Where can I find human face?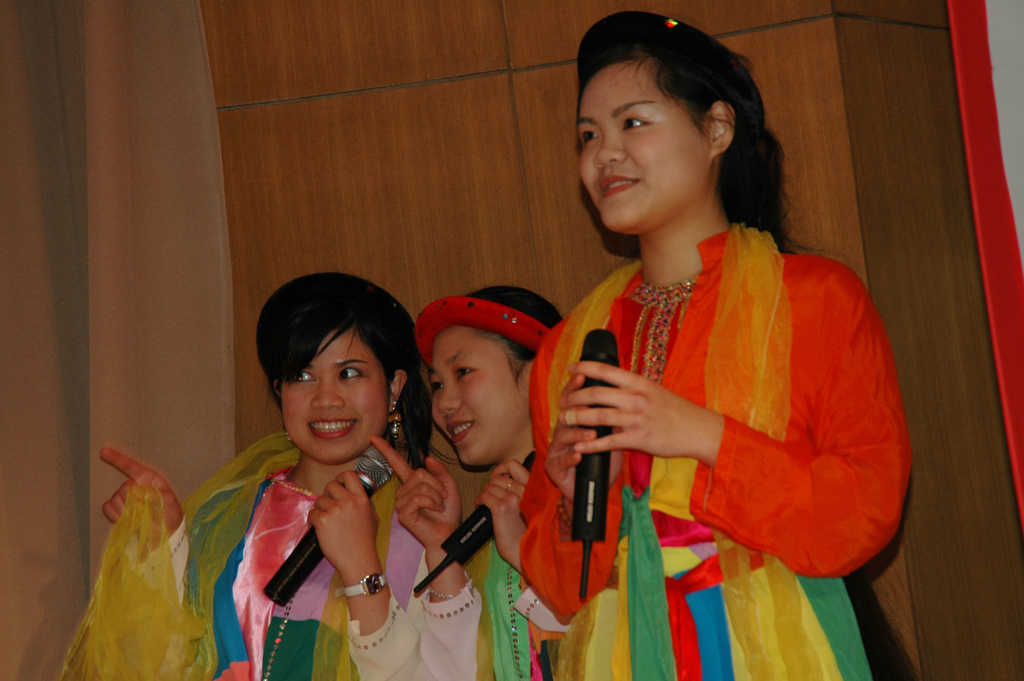
You can find it at box=[430, 327, 528, 461].
